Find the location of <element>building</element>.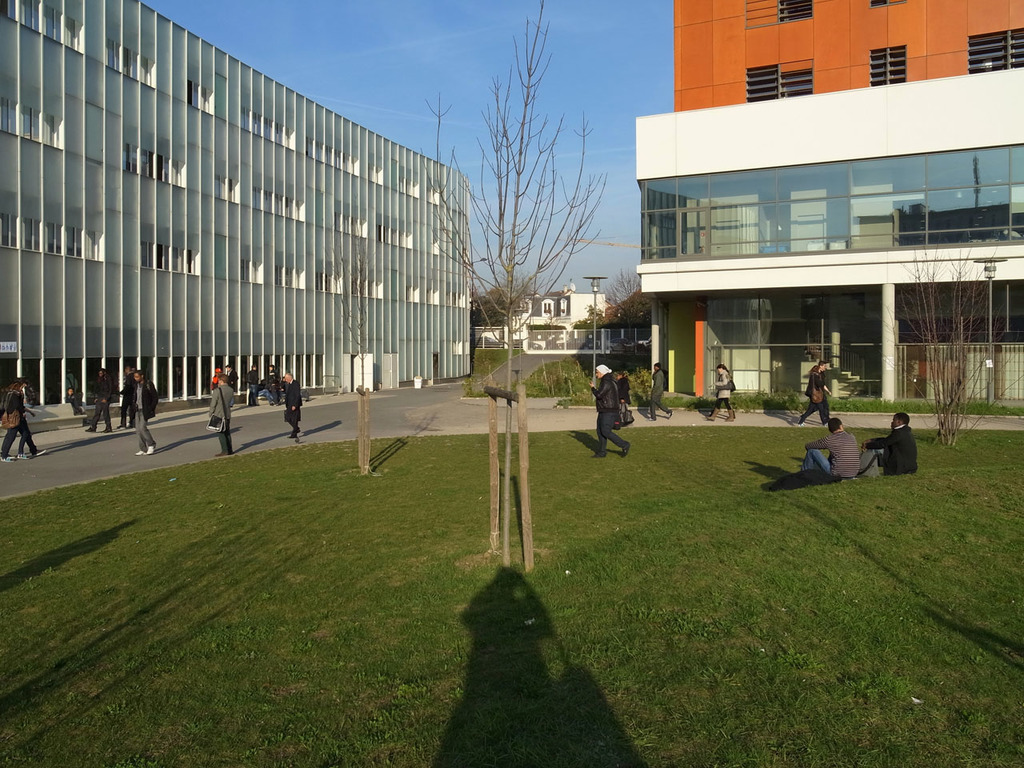
Location: [0,0,470,422].
